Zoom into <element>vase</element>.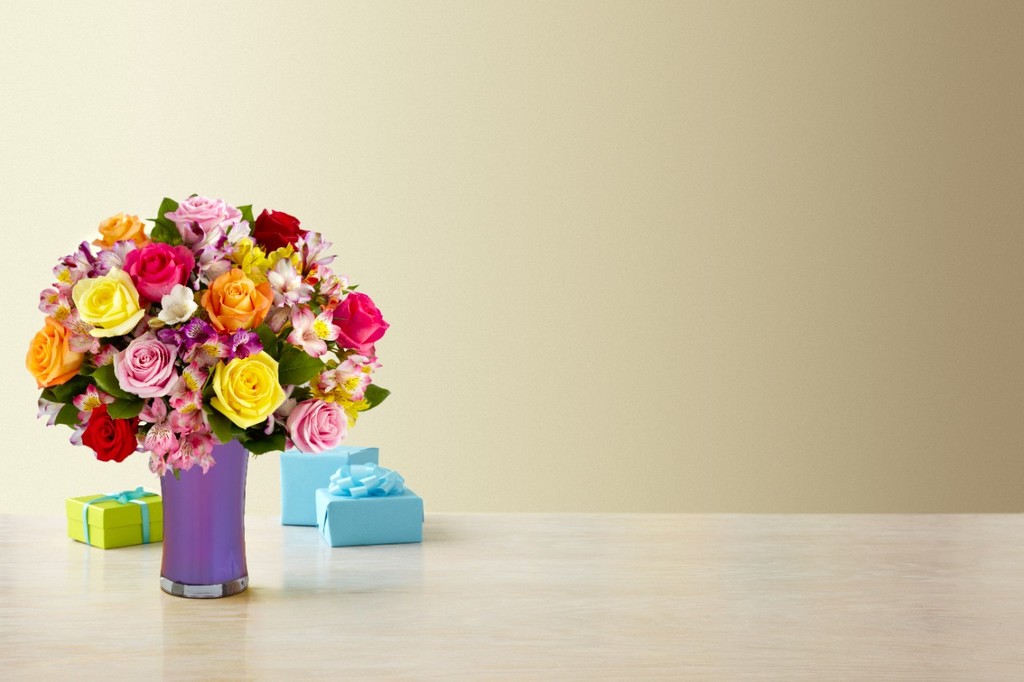
Zoom target: {"left": 156, "top": 425, "right": 250, "bottom": 598}.
